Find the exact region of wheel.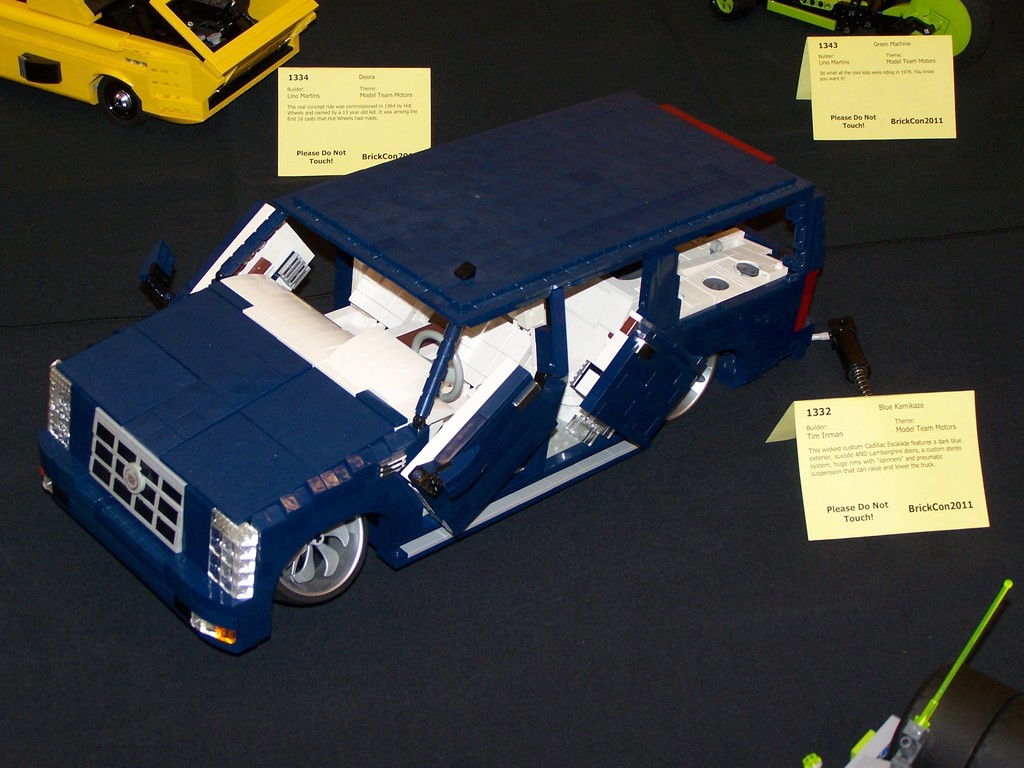
Exact region: x1=665 y1=355 x2=715 y2=419.
